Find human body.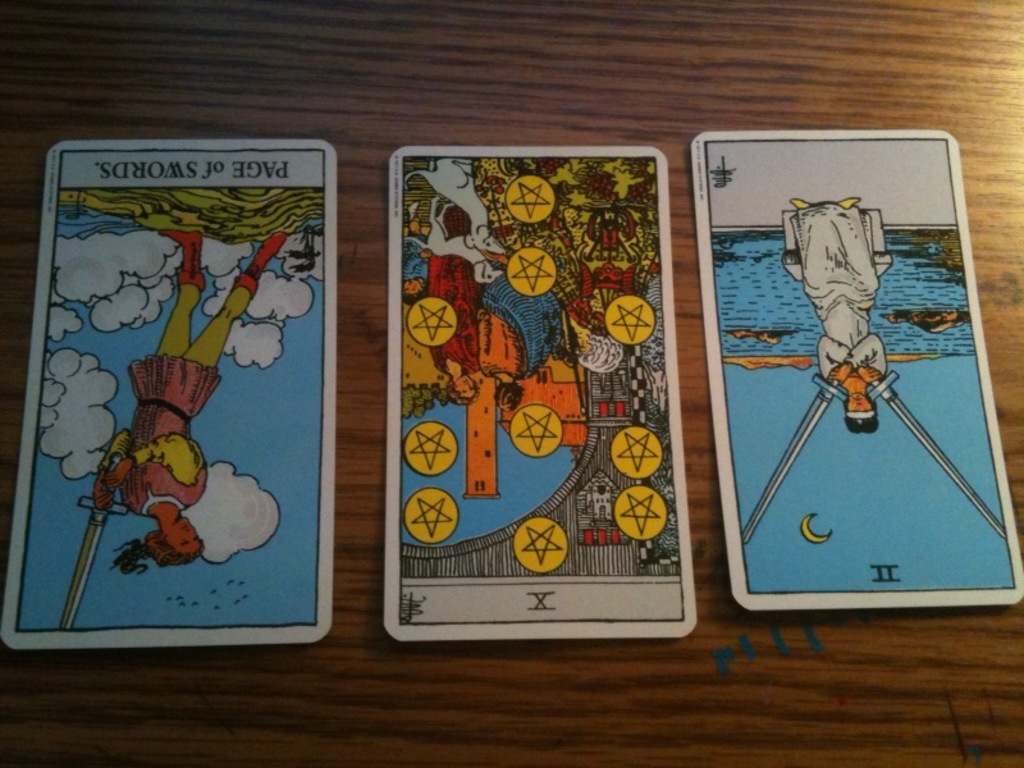
420,246,483,397.
